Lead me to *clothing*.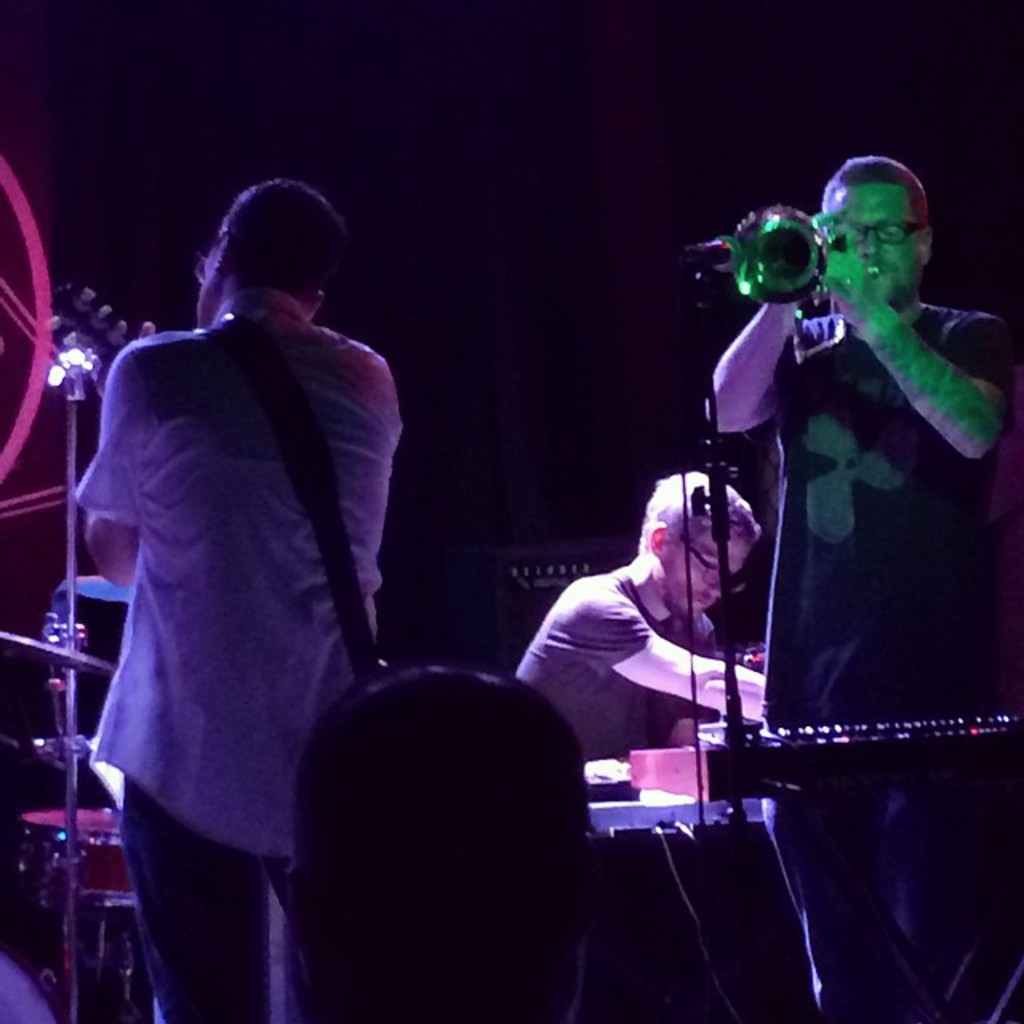
Lead to <bbox>750, 304, 1022, 1022</bbox>.
